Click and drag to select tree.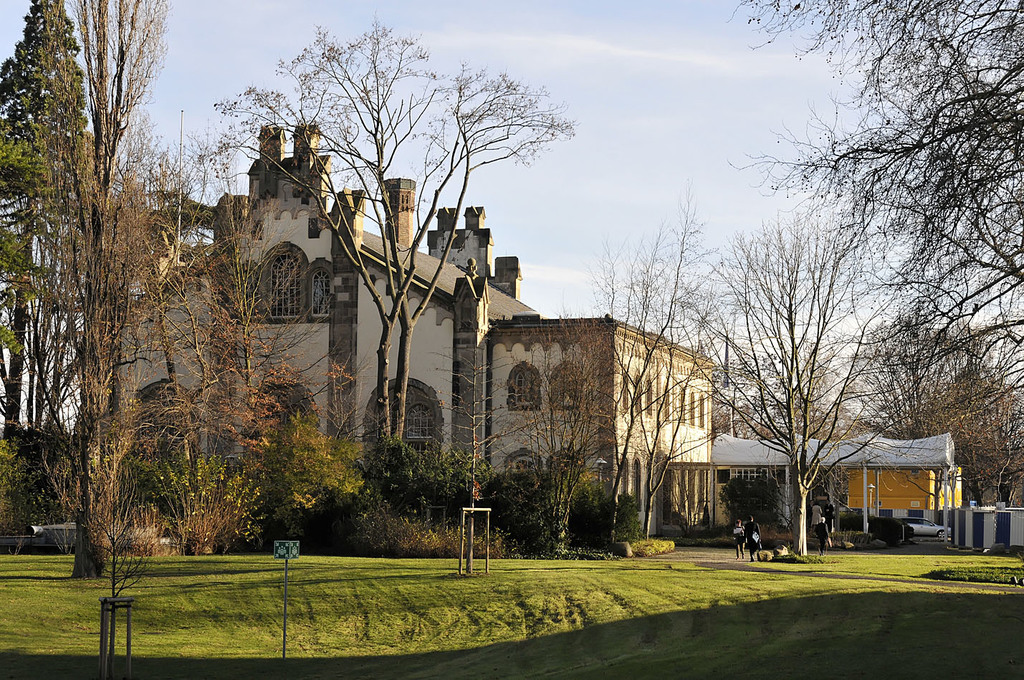
Selection: {"x1": 595, "y1": 178, "x2": 742, "y2": 552}.
